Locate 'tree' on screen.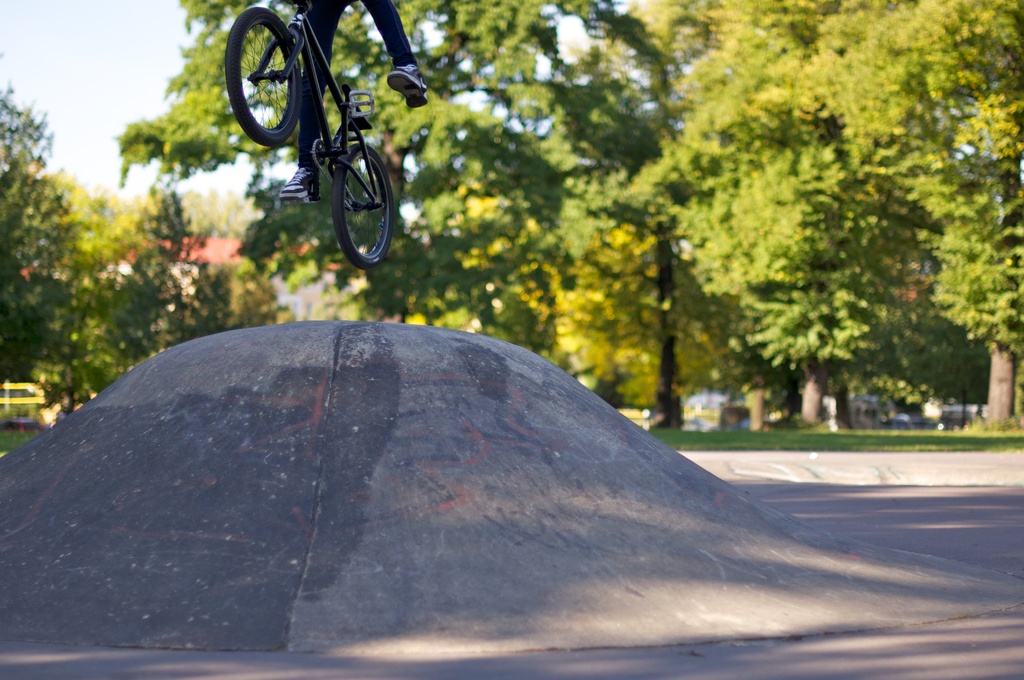
On screen at x1=889 y1=91 x2=1023 y2=437.
